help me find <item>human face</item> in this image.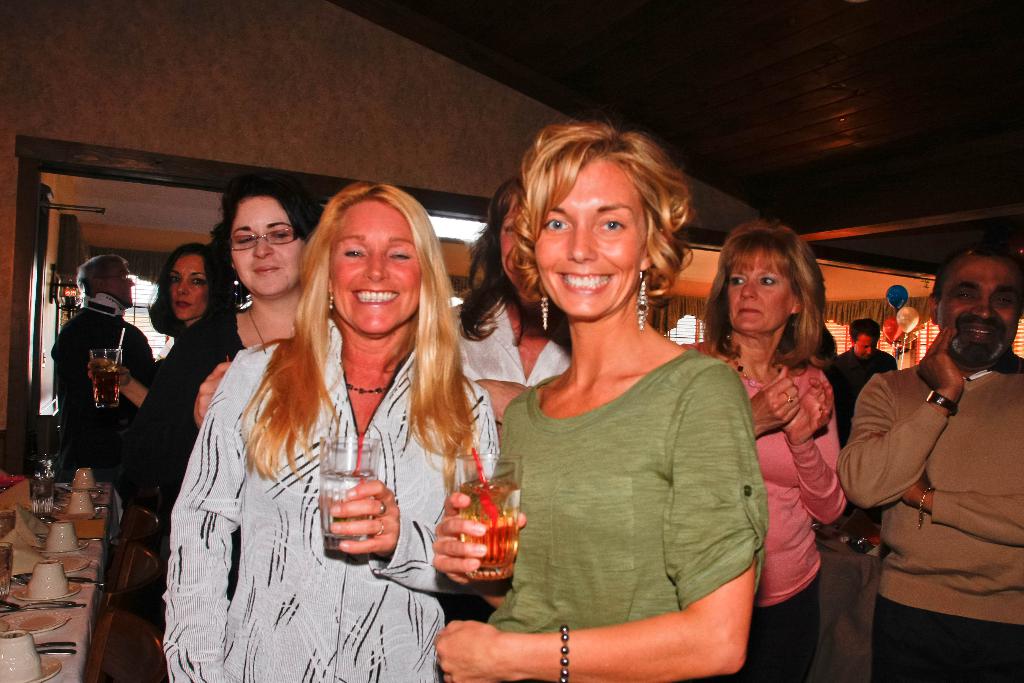
Found it: bbox(337, 197, 428, 329).
